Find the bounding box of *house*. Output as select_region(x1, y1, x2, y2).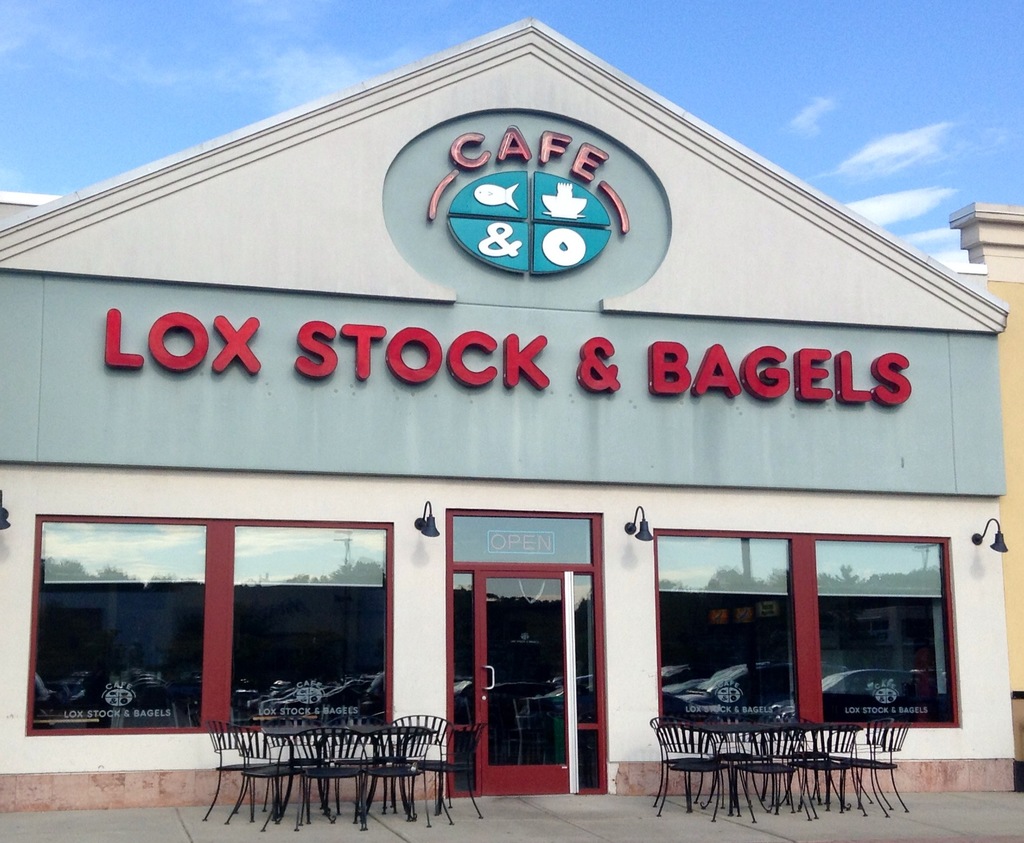
select_region(0, 15, 1010, 814).
